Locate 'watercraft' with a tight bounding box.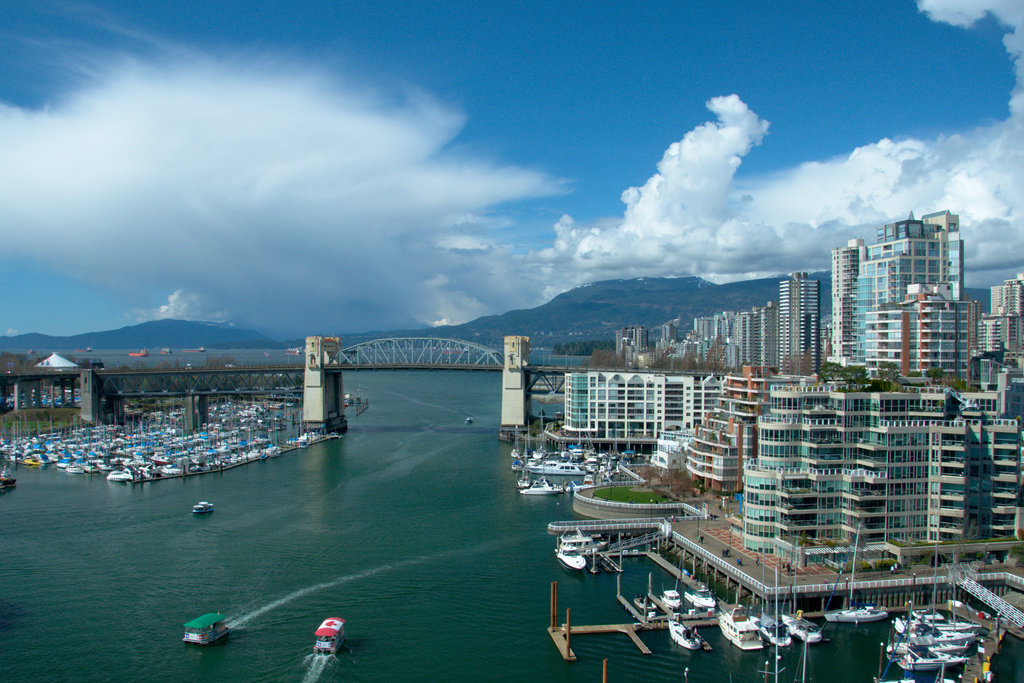
rect(159, 433, 187, 453).
